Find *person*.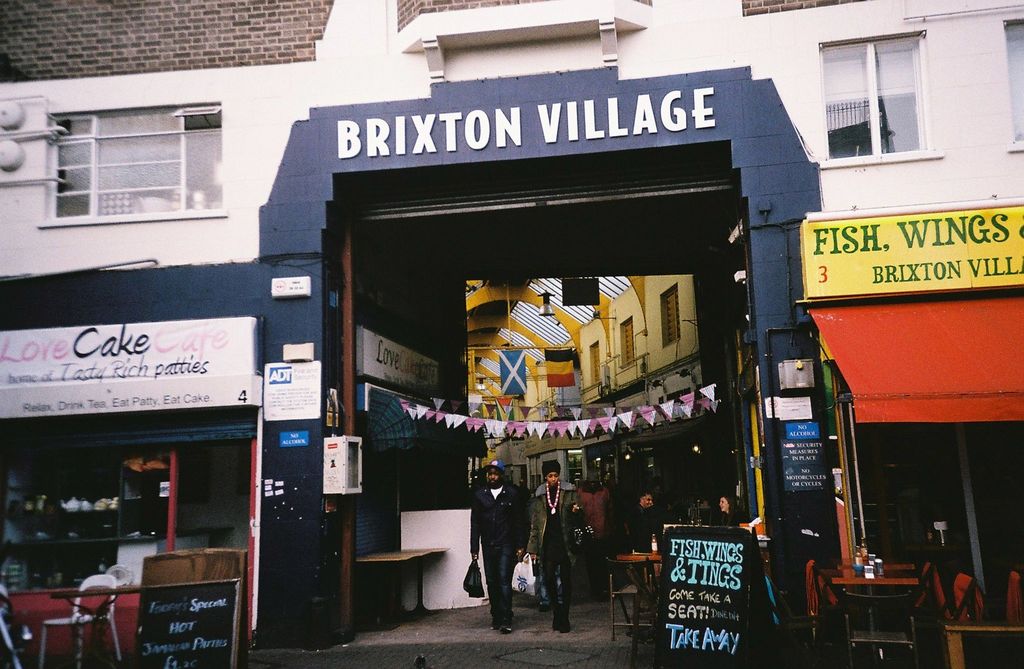
(x1=468, y1=458, x2=534, y2=638).
